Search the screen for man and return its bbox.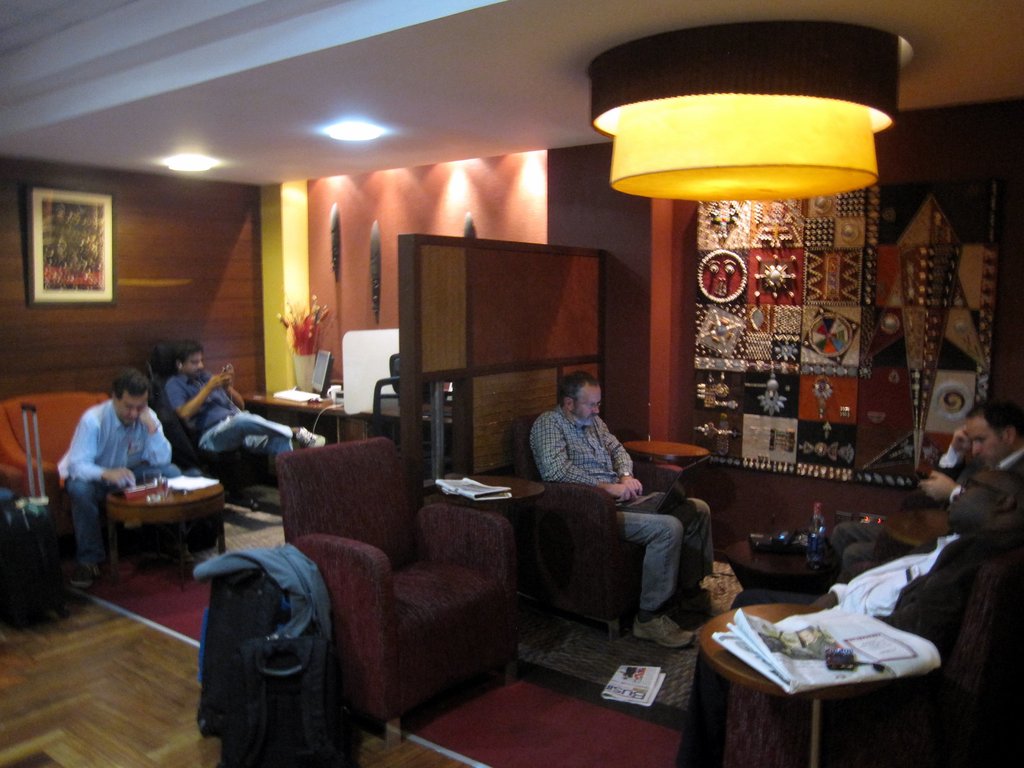
Found: [47,371,188,547].
